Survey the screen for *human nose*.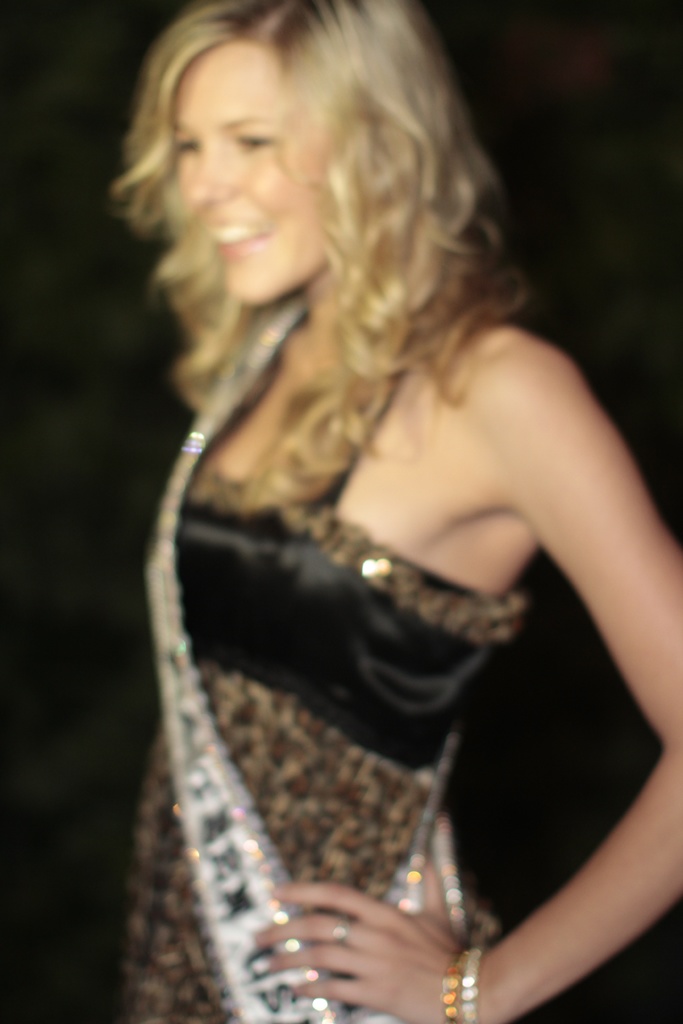
Survey found: {"left": 188, "top": 136, "right": 236, "bottom": 215}.
